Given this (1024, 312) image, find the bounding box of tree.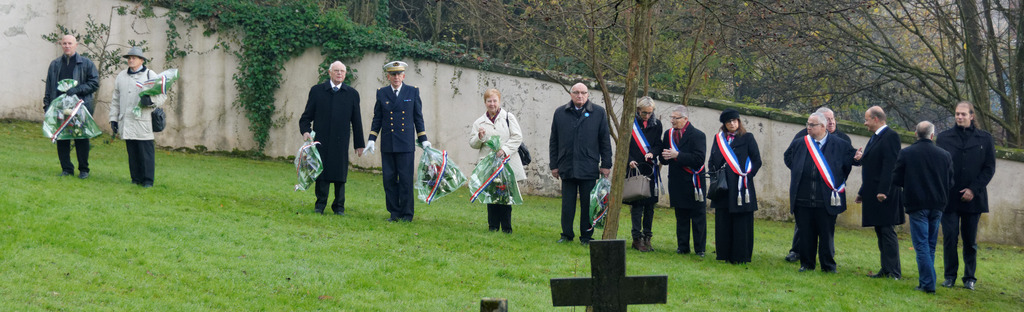
x1=679, y1=0, x2=1023, y2=187.
